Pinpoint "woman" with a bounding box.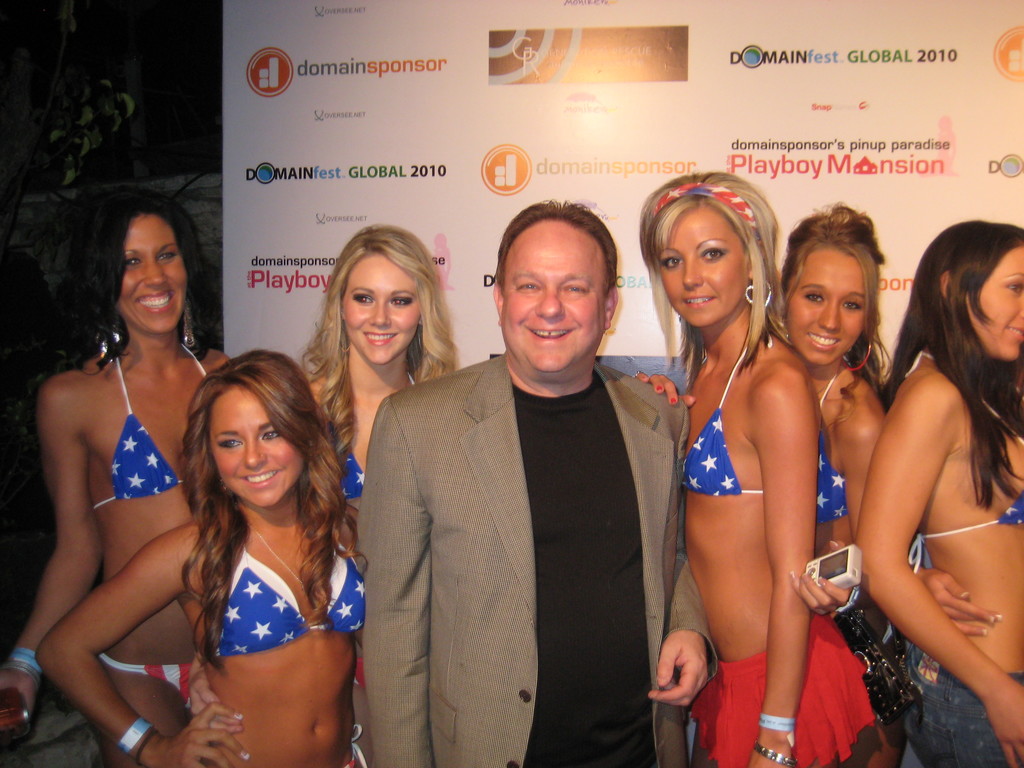
774 202 887 765.
